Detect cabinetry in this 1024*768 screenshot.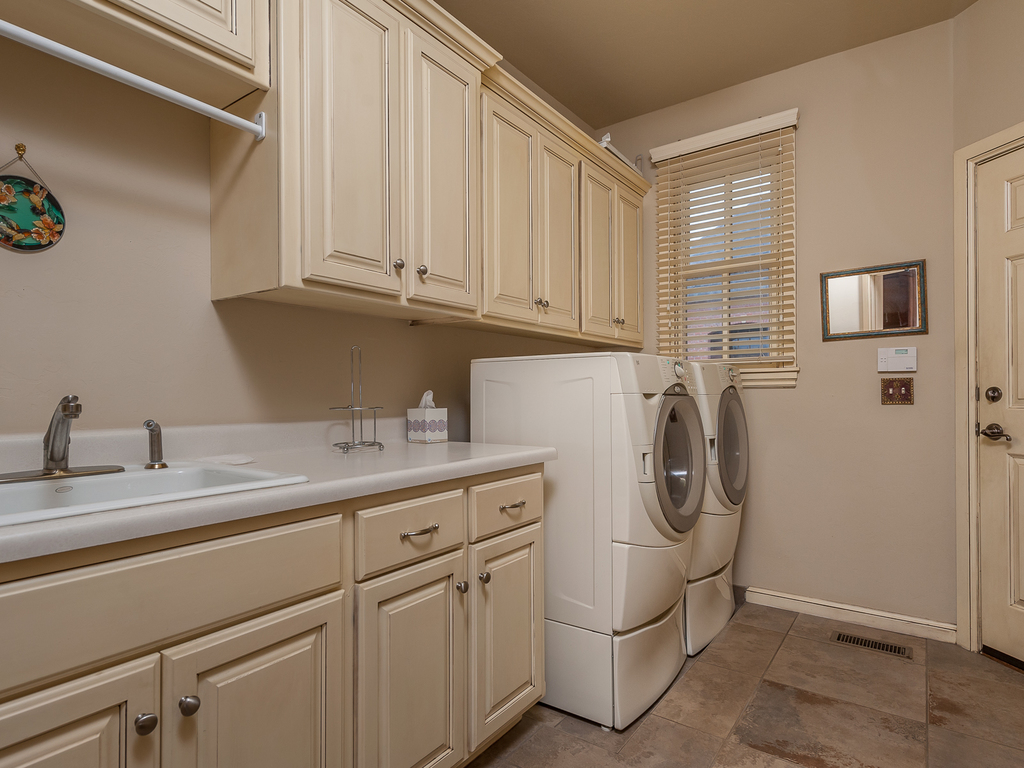
Detection: {"left": 0, "top": 2, "right": 270, "bottom": 121}.
